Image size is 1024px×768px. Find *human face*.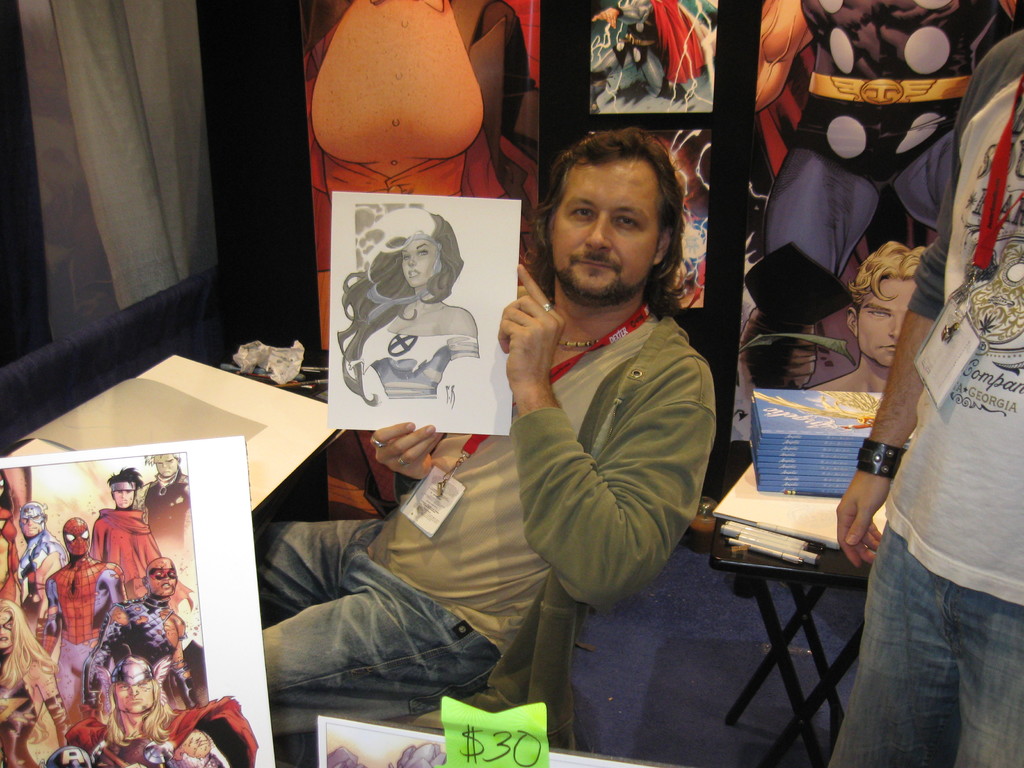
region(117, 684, 154, 714).
